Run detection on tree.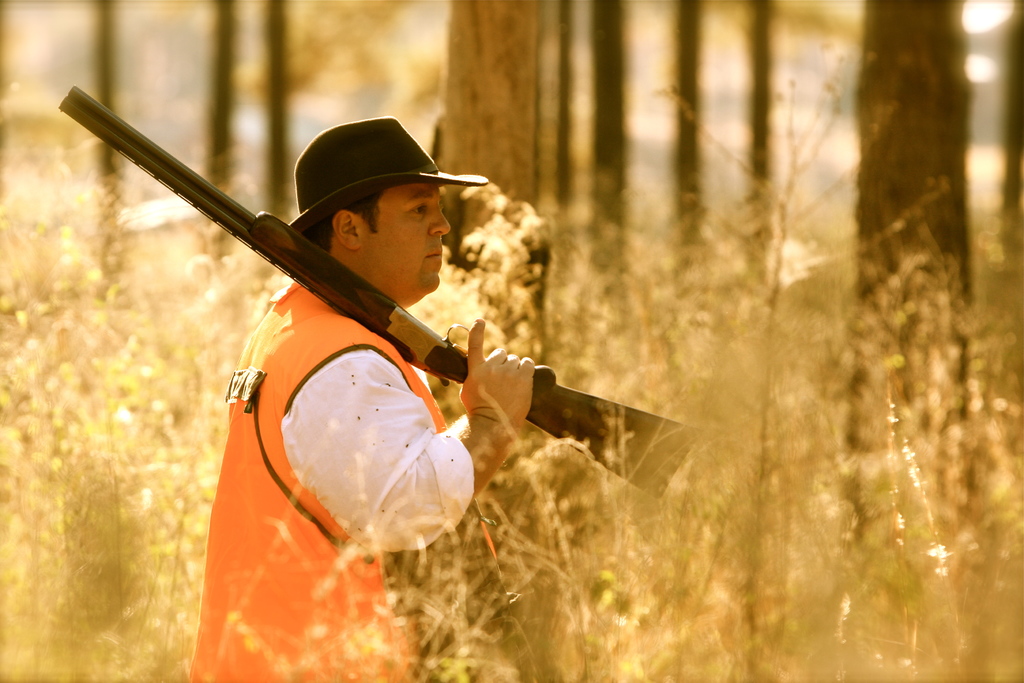
Result: 240, 0, 308, 226.
